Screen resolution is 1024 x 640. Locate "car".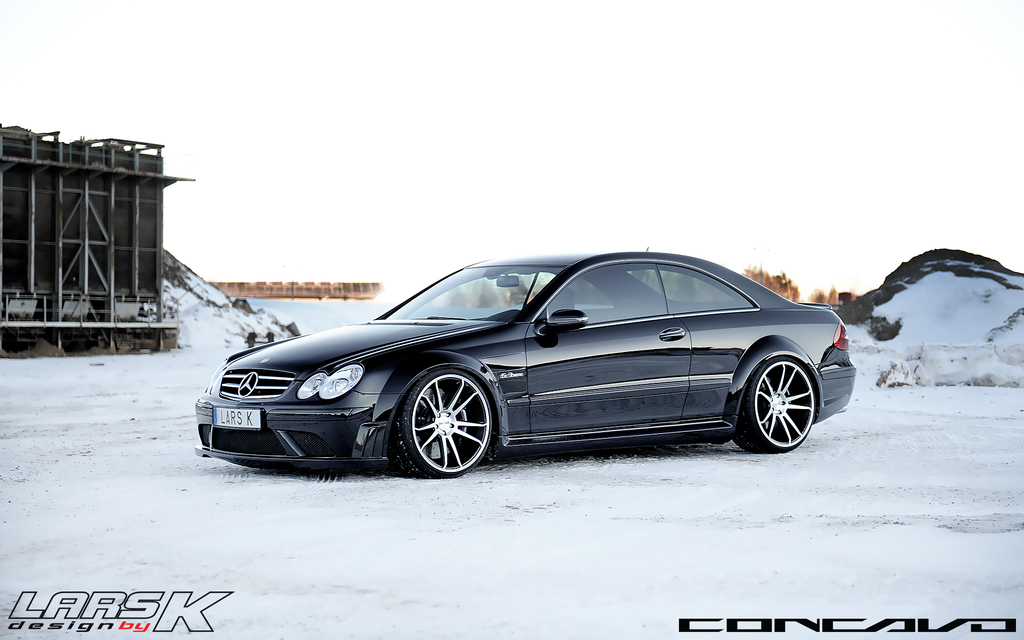
bbox=(196, 252, 849, 484).
